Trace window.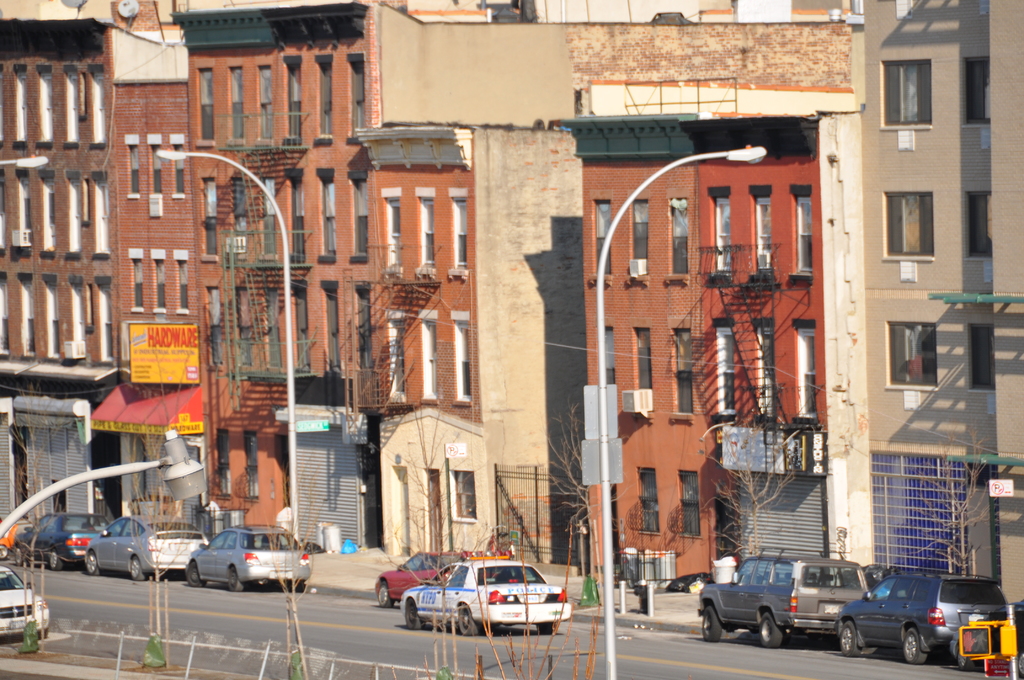
Traced to {"left": 154, "top": 260, "right": 164, "bottom": 308}.
